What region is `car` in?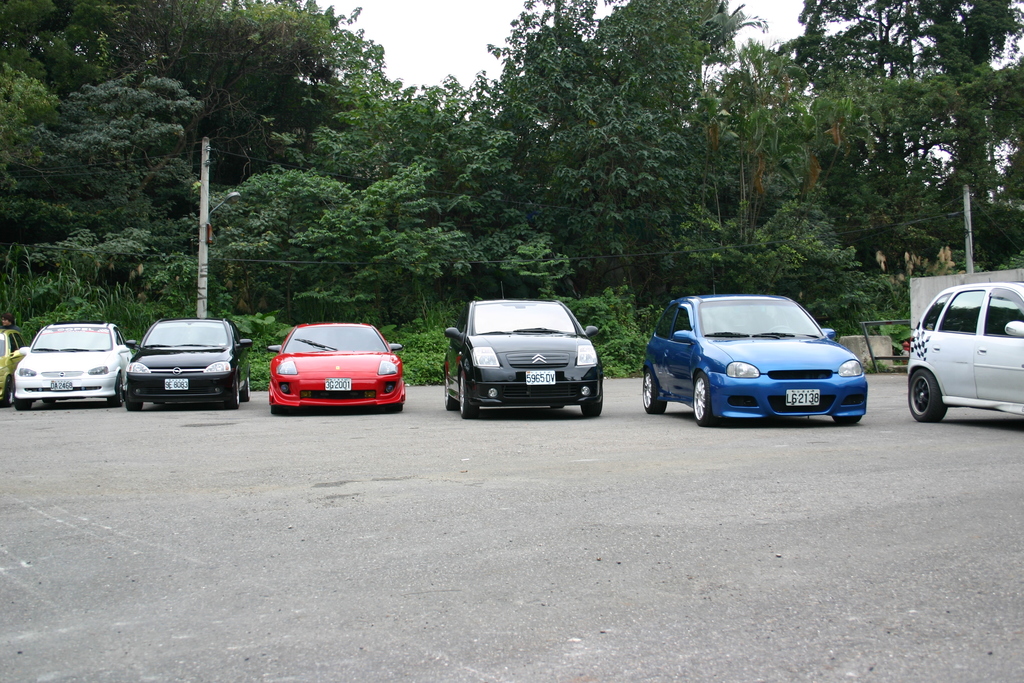
[904,274,1023,441].
